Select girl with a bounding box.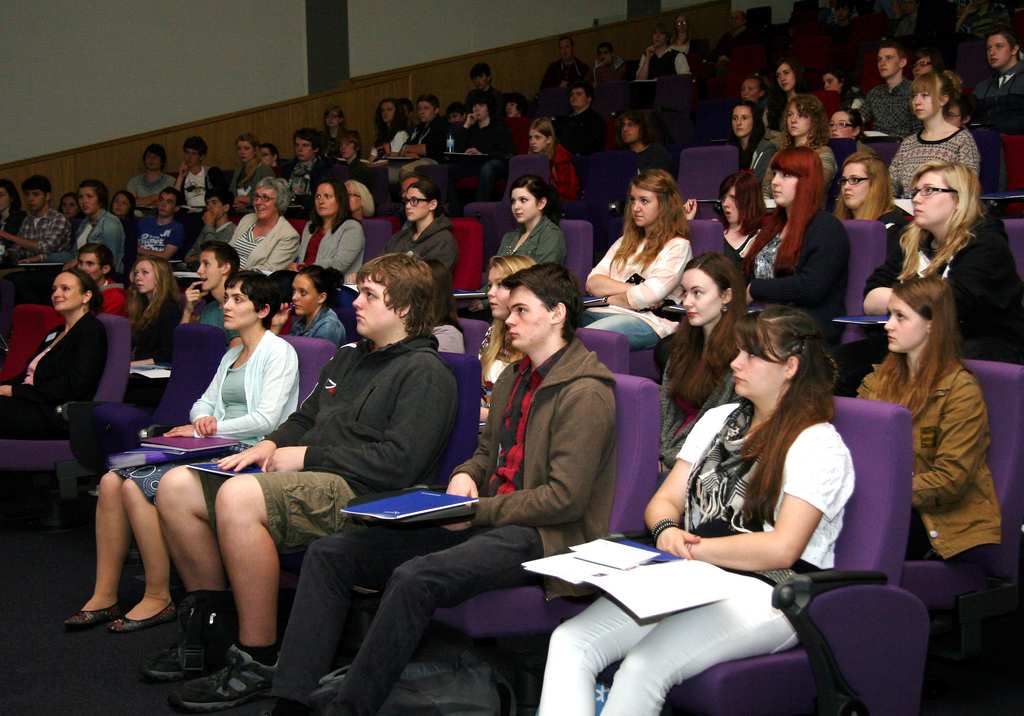
detection(370, 97, 411, 163).
